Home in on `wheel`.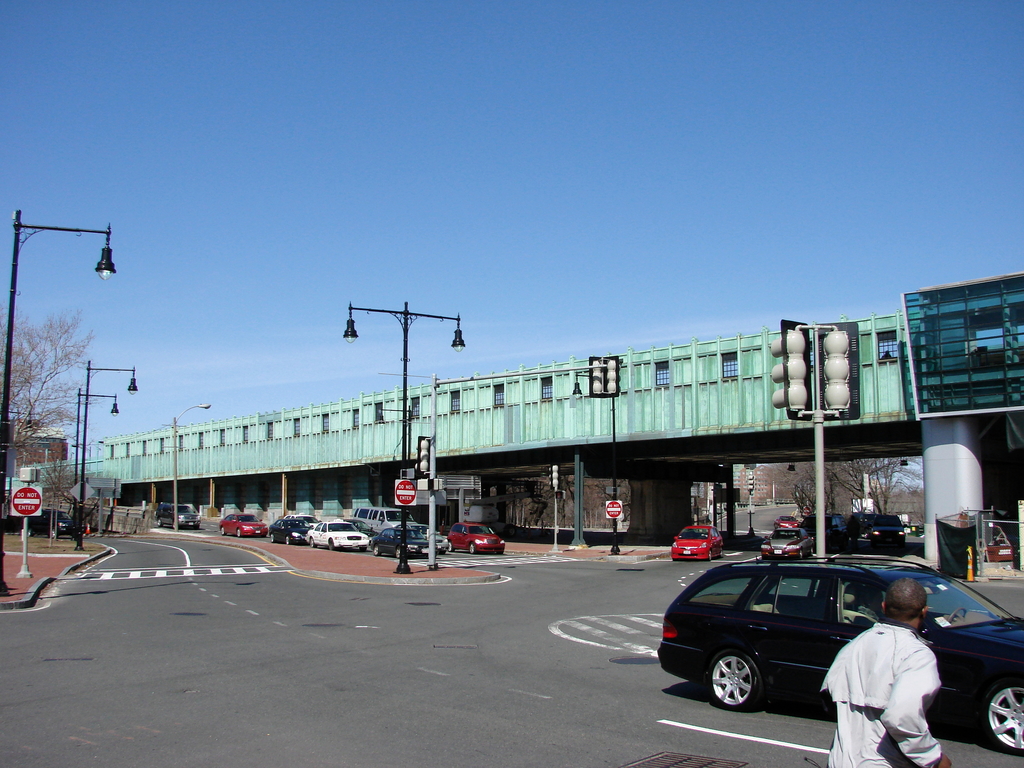
Homed in at [left=358, top=546, right=367, bottom=553].
